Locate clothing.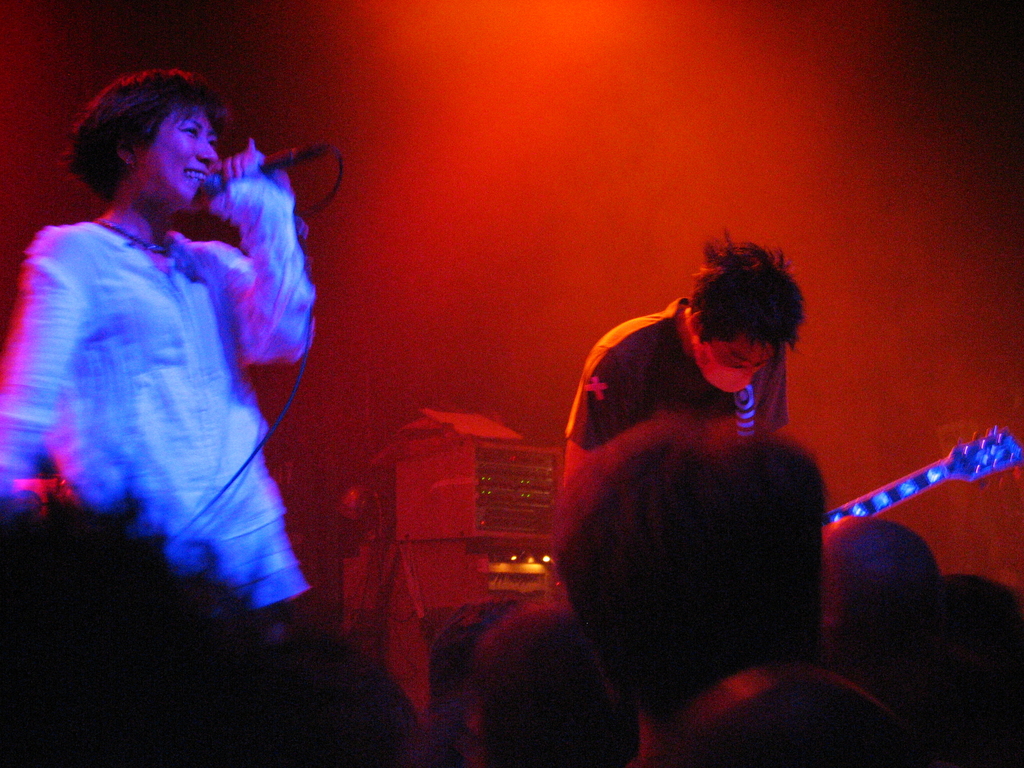
Bounding box: [x1=632, y1=664, x2=919, y2=767].
